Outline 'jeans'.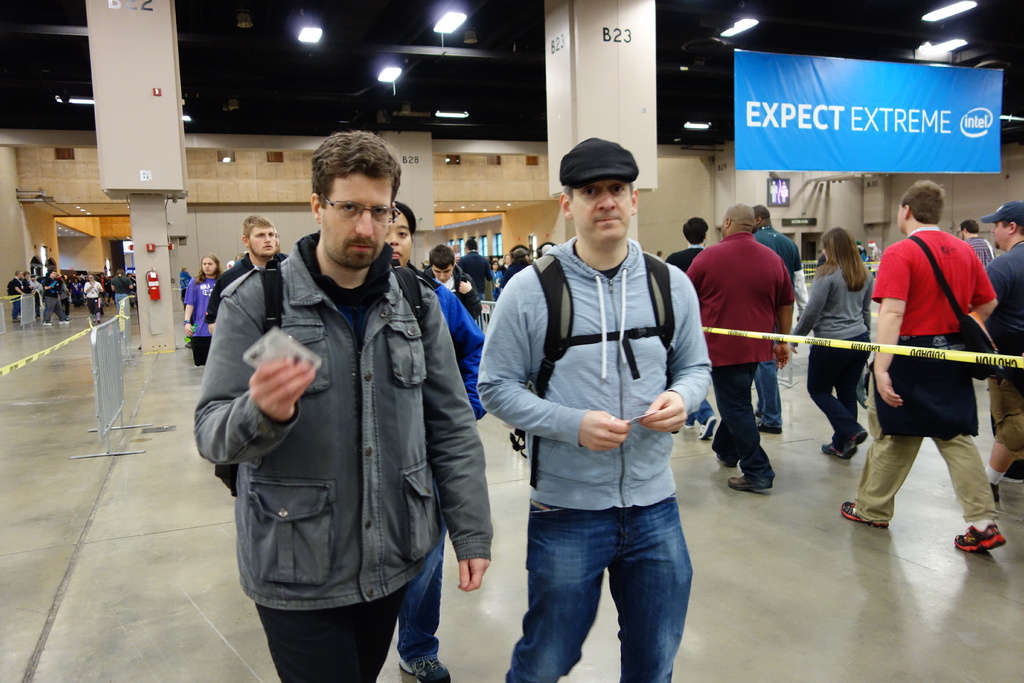
Outline: bbox=[511, 509, 688, 680].
